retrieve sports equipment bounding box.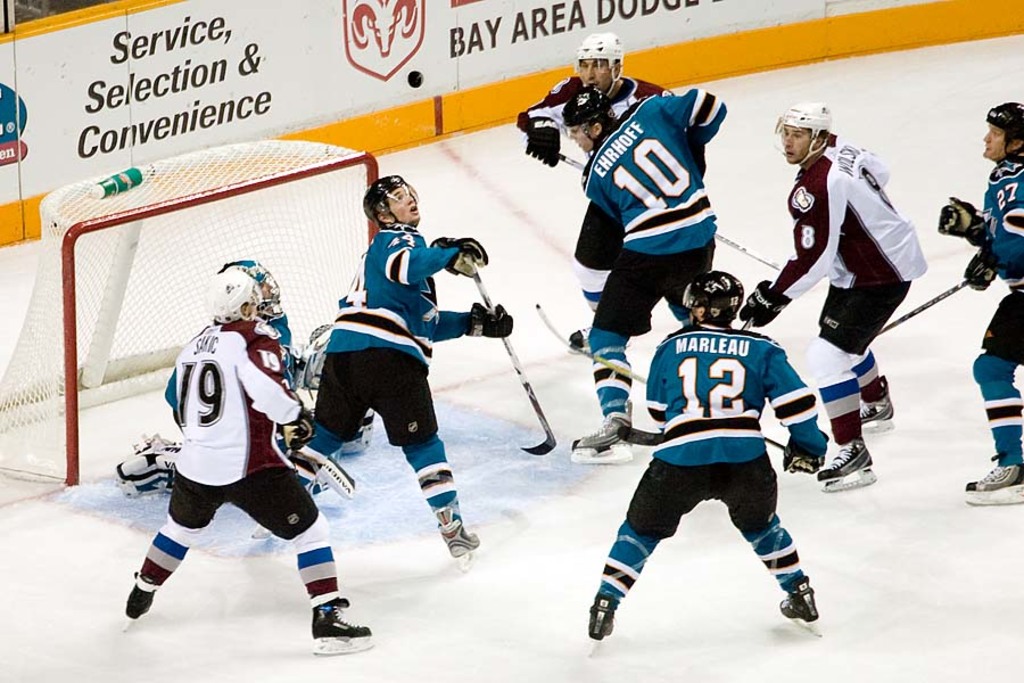
Bounding box: <bbox>125, 574, 164, 631</bbox>.
